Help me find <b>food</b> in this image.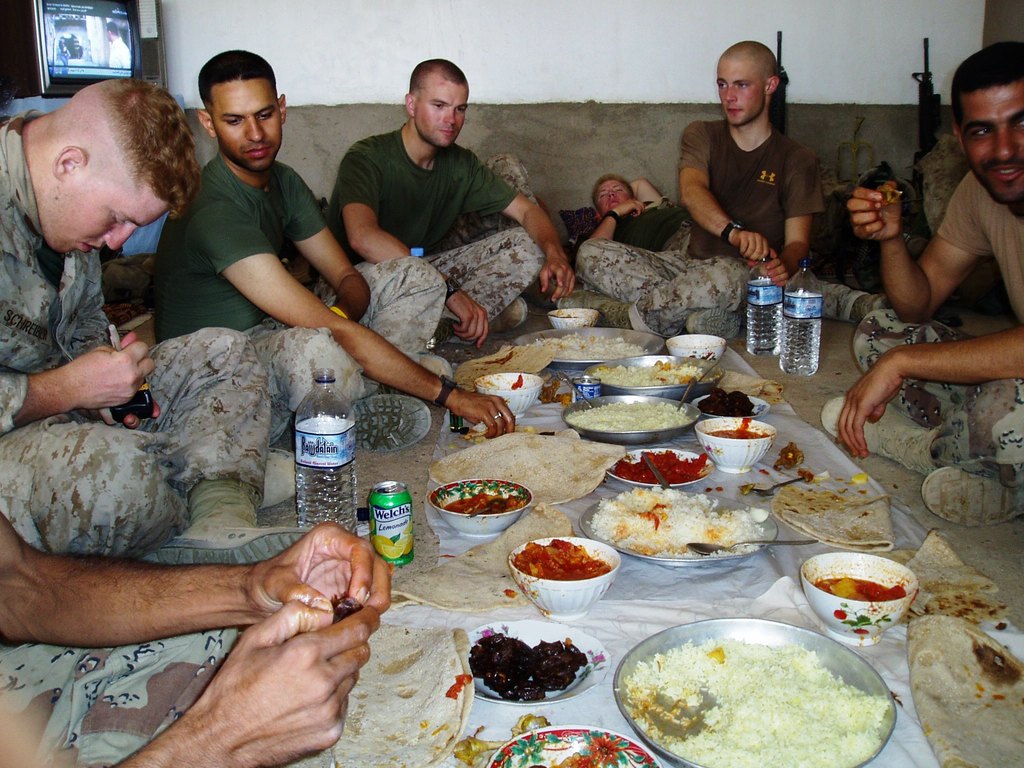
Found it: 611, 449, 706, 488.
